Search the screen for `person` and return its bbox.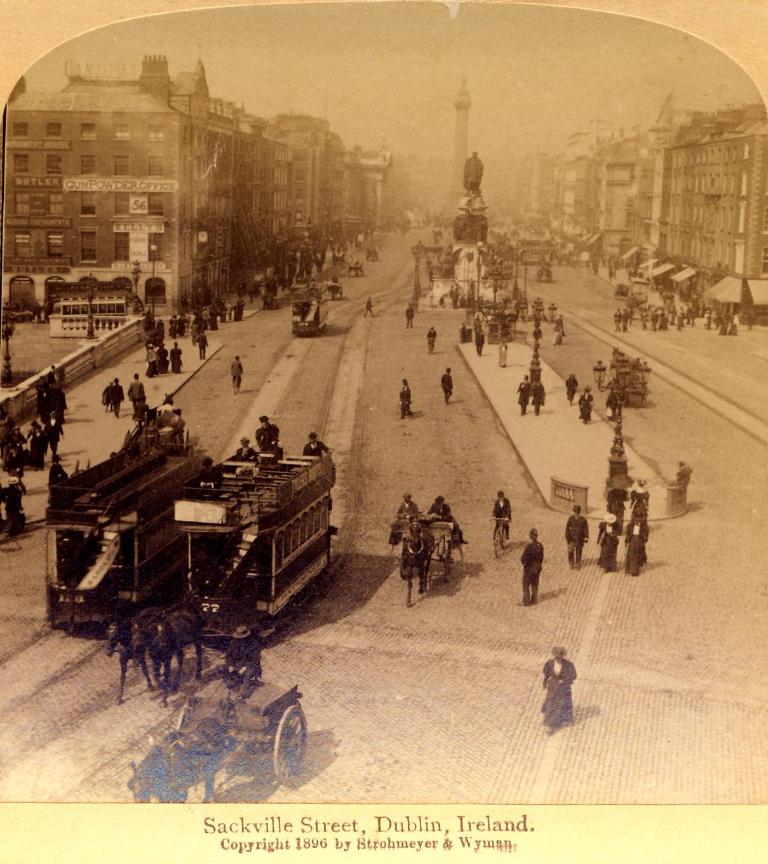
Found: left=396, top=375, right=411, bottom=420.
